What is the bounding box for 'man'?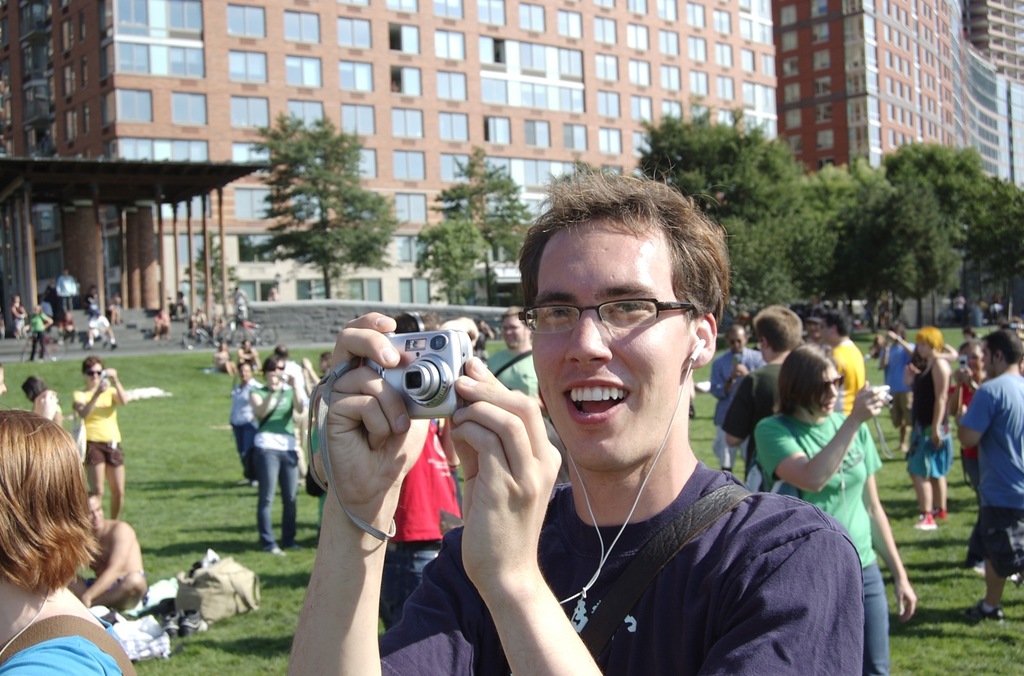
Rect(58, 269, 81, 311).
